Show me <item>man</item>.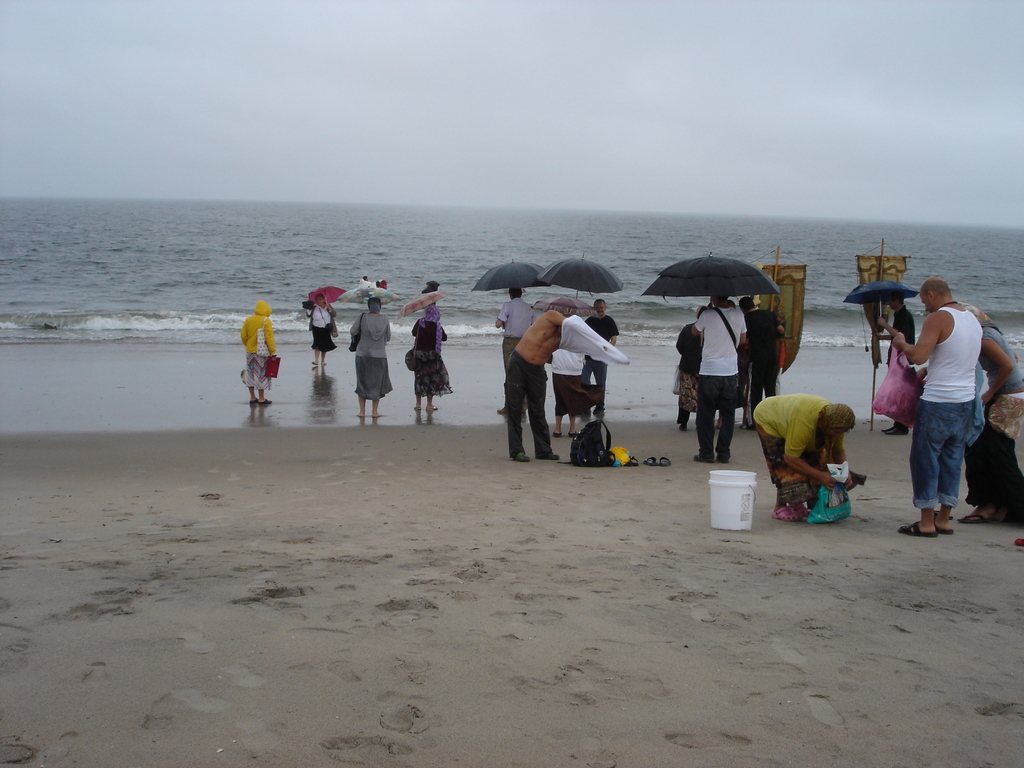
<item>man</item> is here: <box>737,294,785,434</box>.
